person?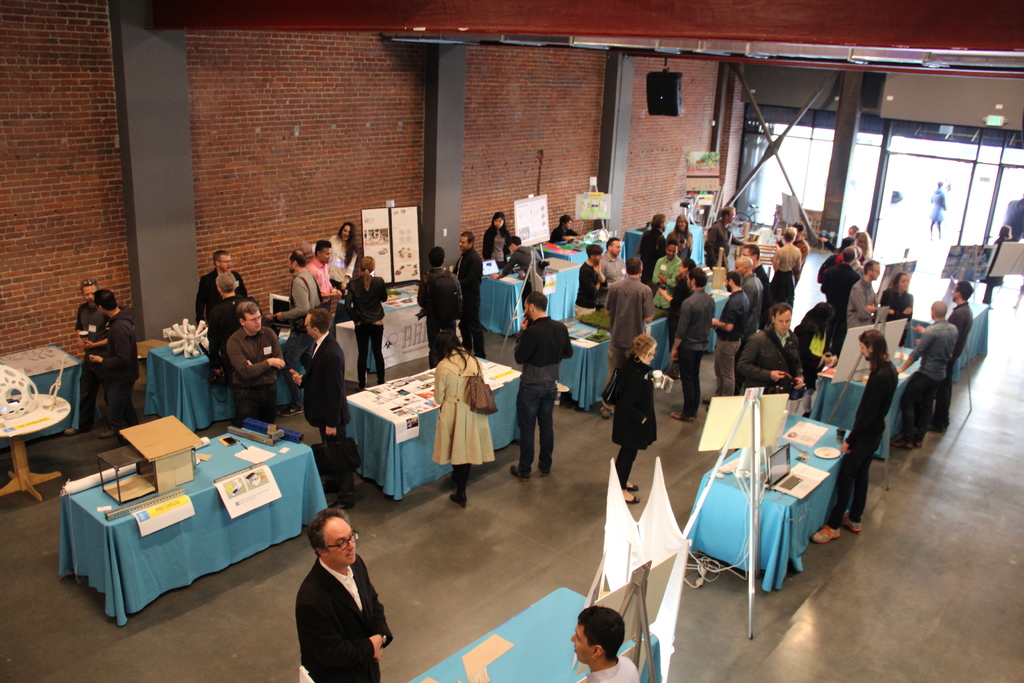
box(205, 273, 250, 425)
